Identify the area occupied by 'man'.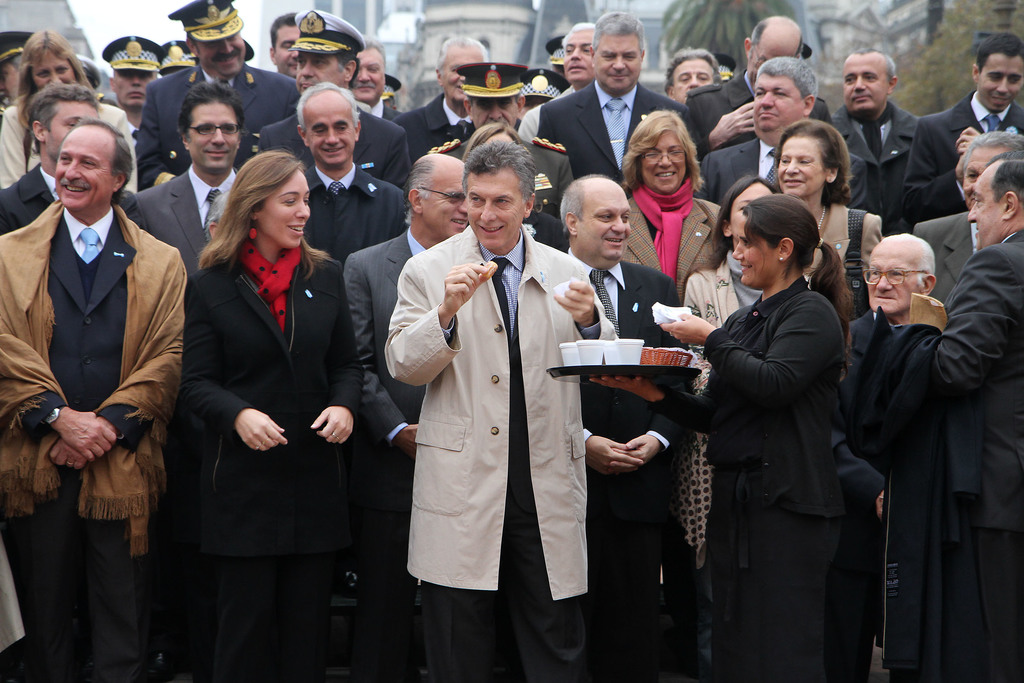
Area: pyautogui.locateOnScreen(423, 62, 573, 219).
